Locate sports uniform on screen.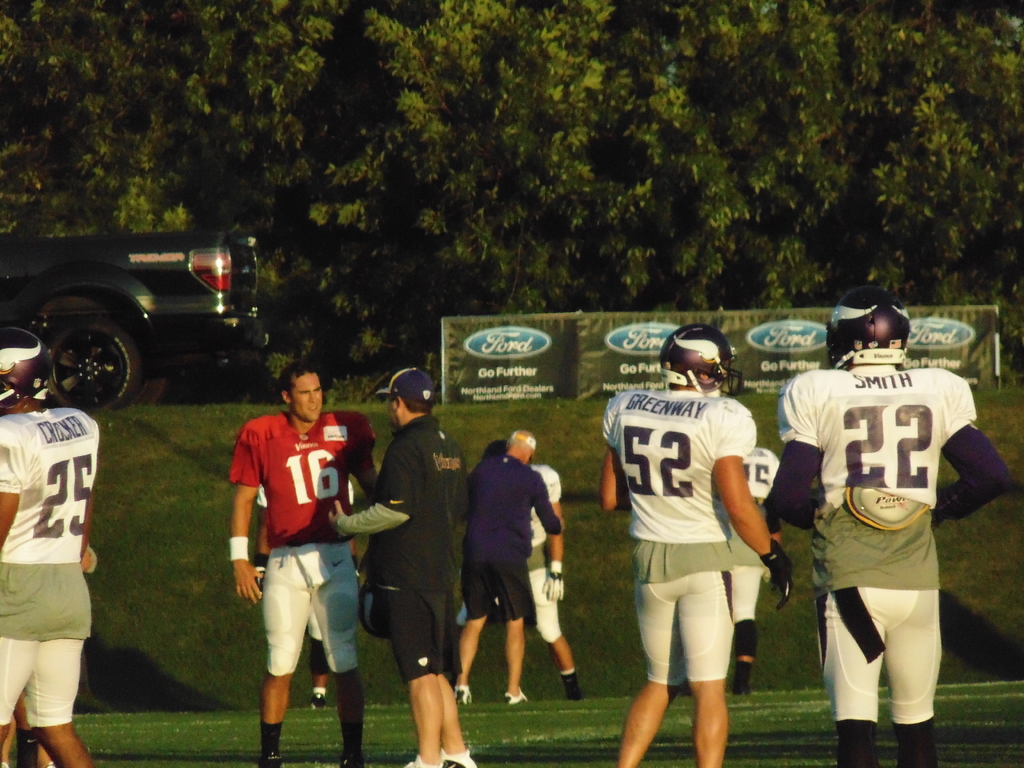
On screen at [x1=223, y1=409, x2=386, y2=674].
